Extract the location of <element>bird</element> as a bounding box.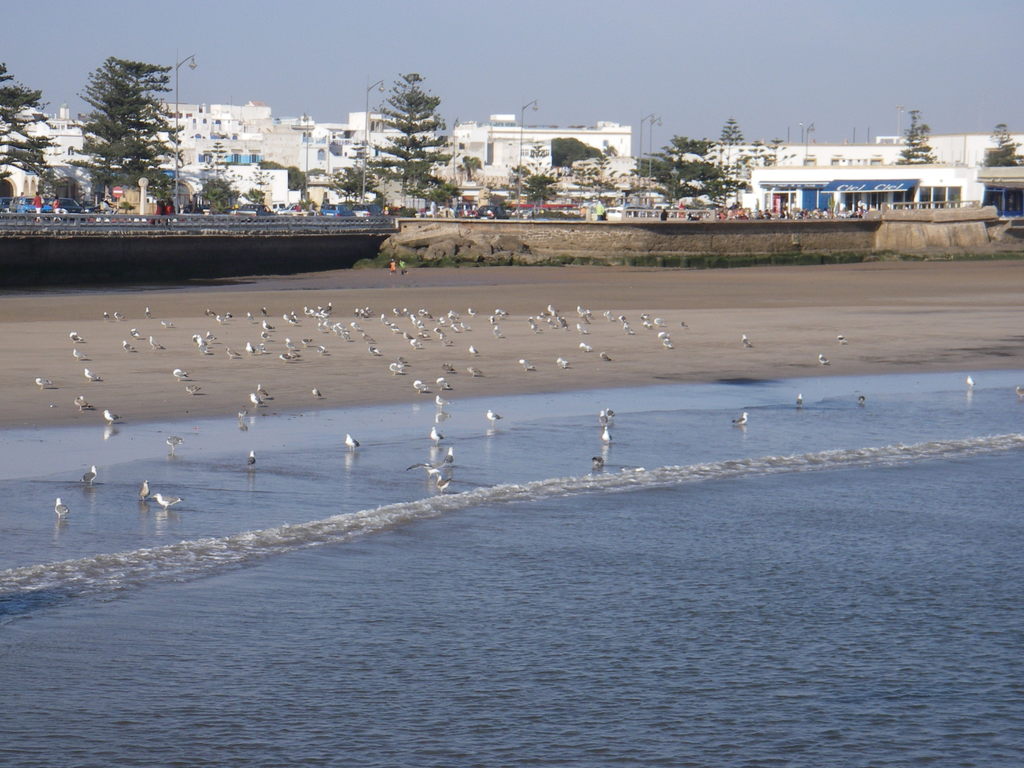
left=435, top=472, right=453, bottom=495.
